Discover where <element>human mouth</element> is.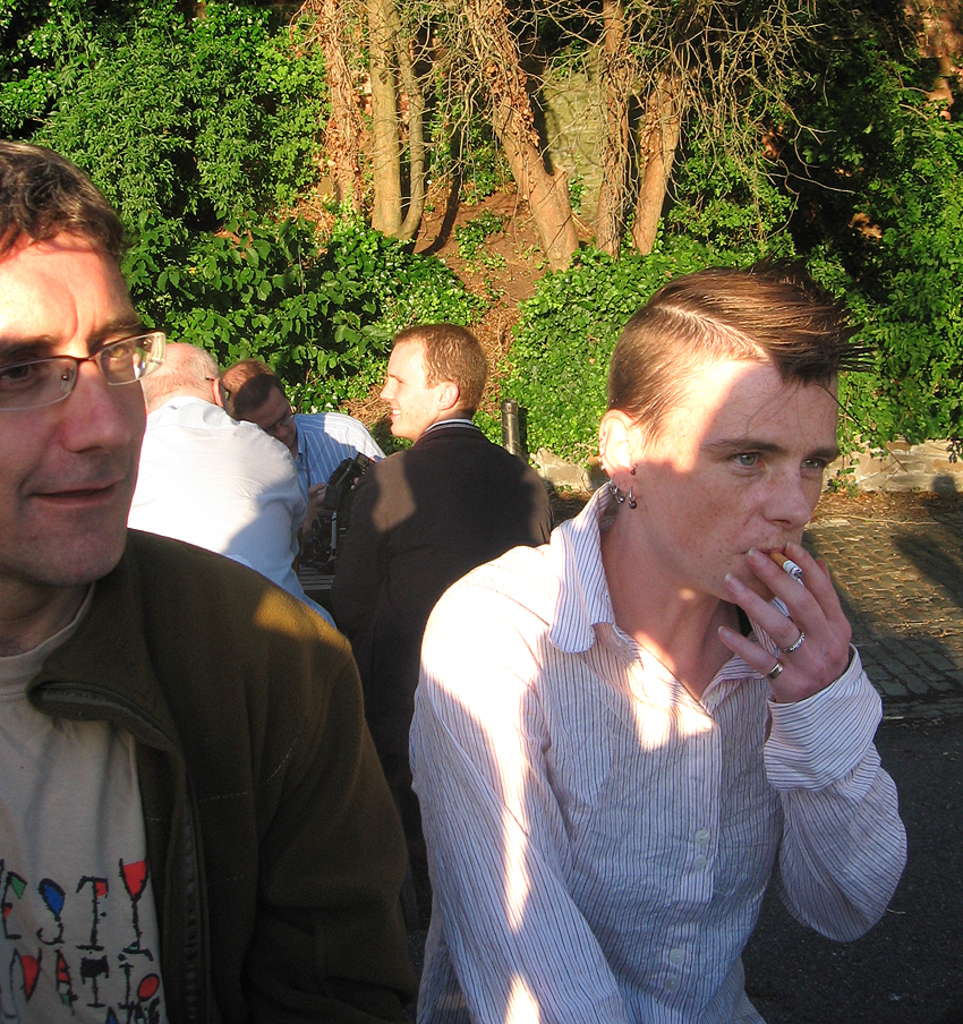
Discovered at left=41, top=471, right=127, bottom=504.
